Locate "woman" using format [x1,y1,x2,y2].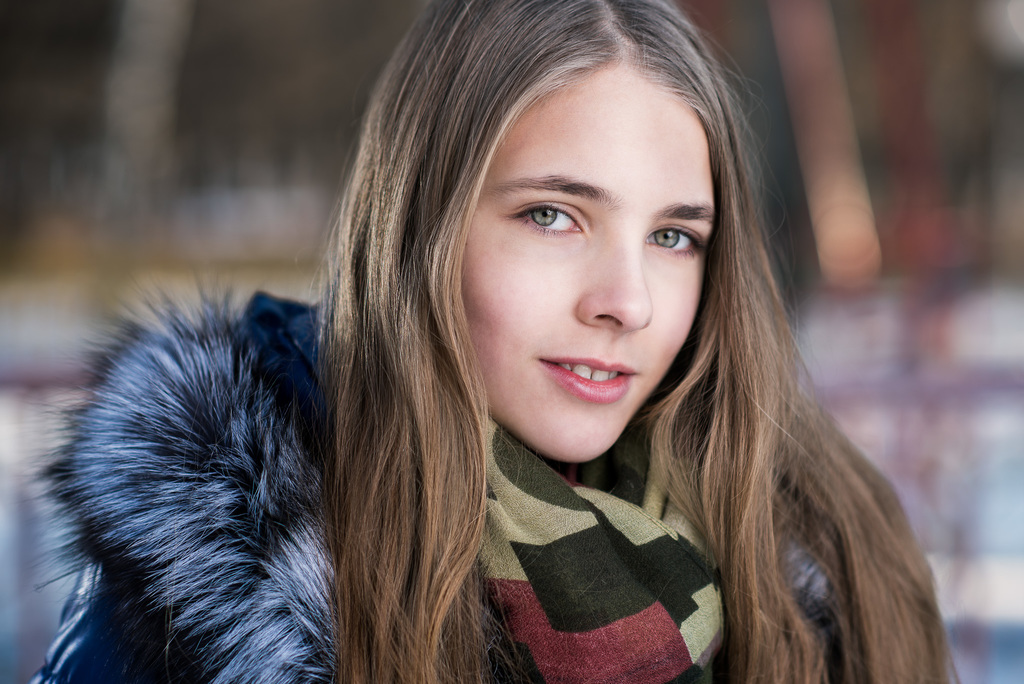
[75,21,919,681].
